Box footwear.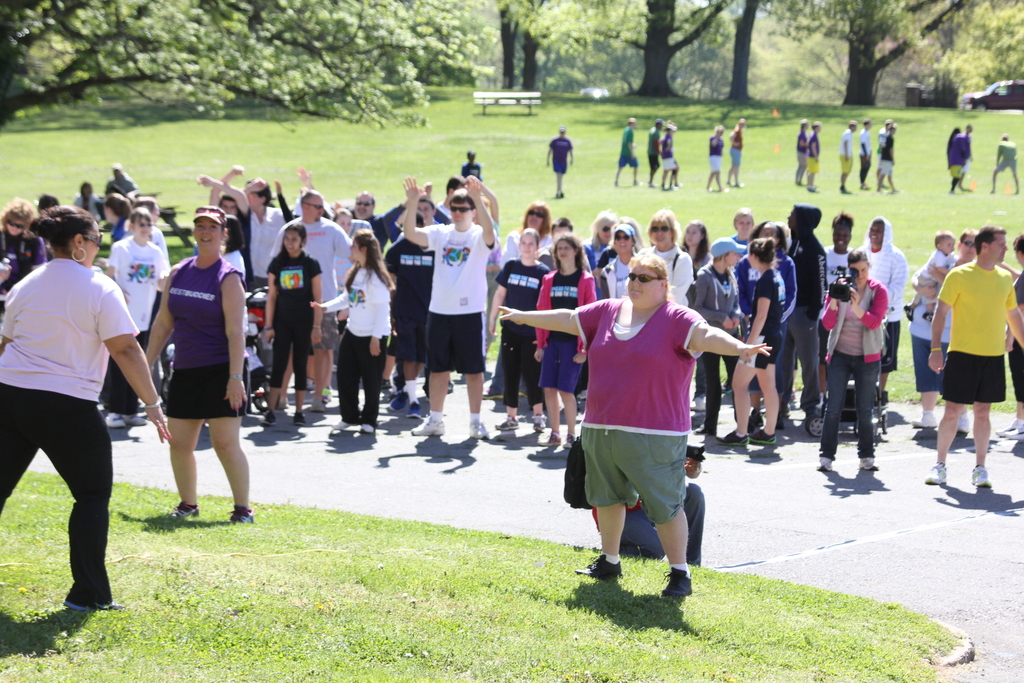
<bbox>63, 584, 122, 613</bbox>.
